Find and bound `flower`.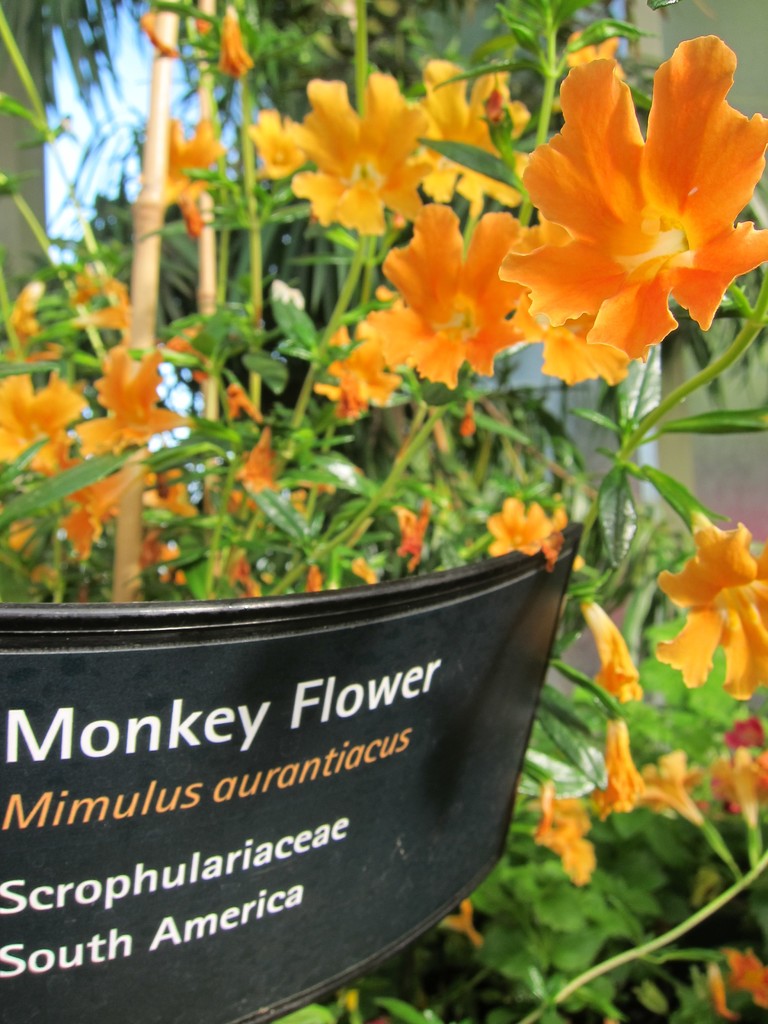
Bound: x1=84, y1=352, x2=189, y2=454.
